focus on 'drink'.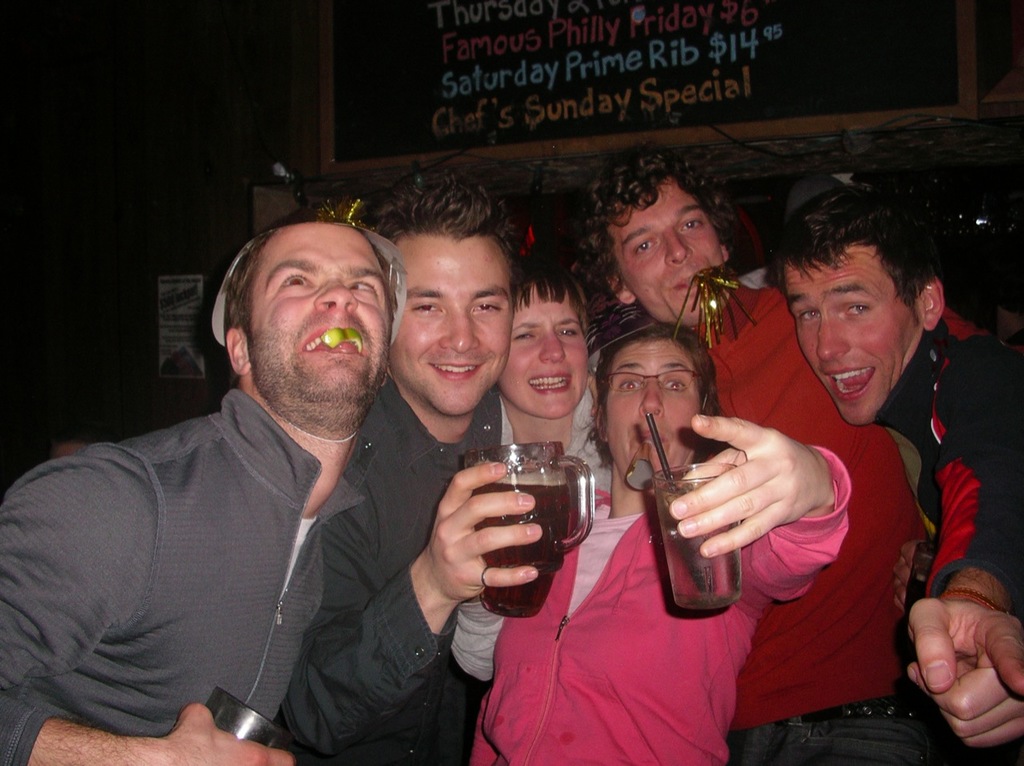
Focused at box(470, 467, 571, 620).
